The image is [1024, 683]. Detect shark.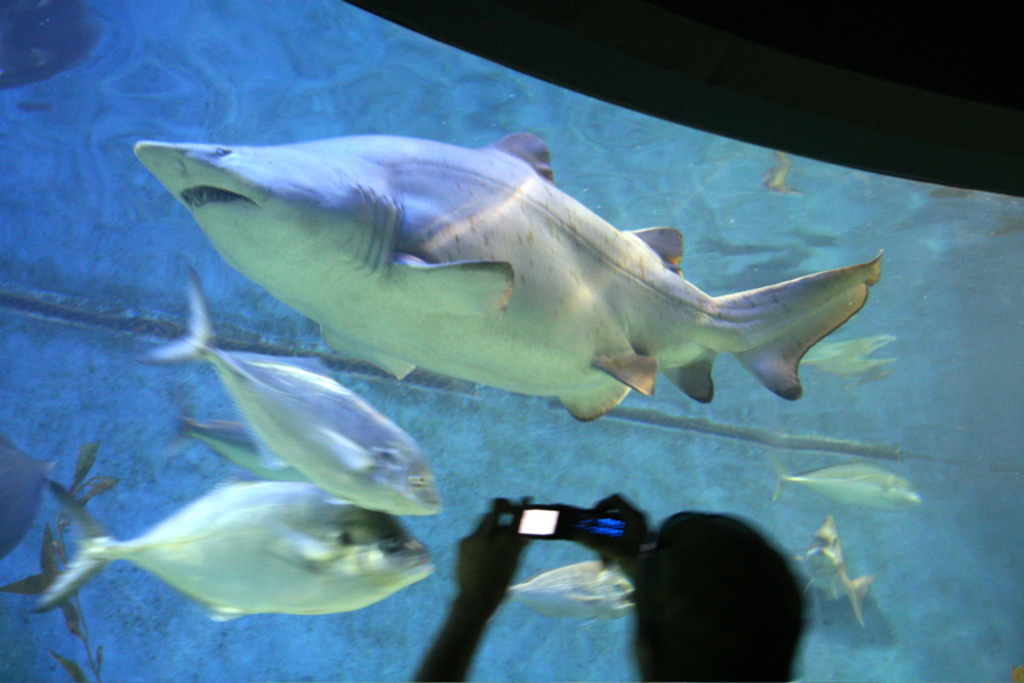
Detection: [130, 130, 878, 415].
